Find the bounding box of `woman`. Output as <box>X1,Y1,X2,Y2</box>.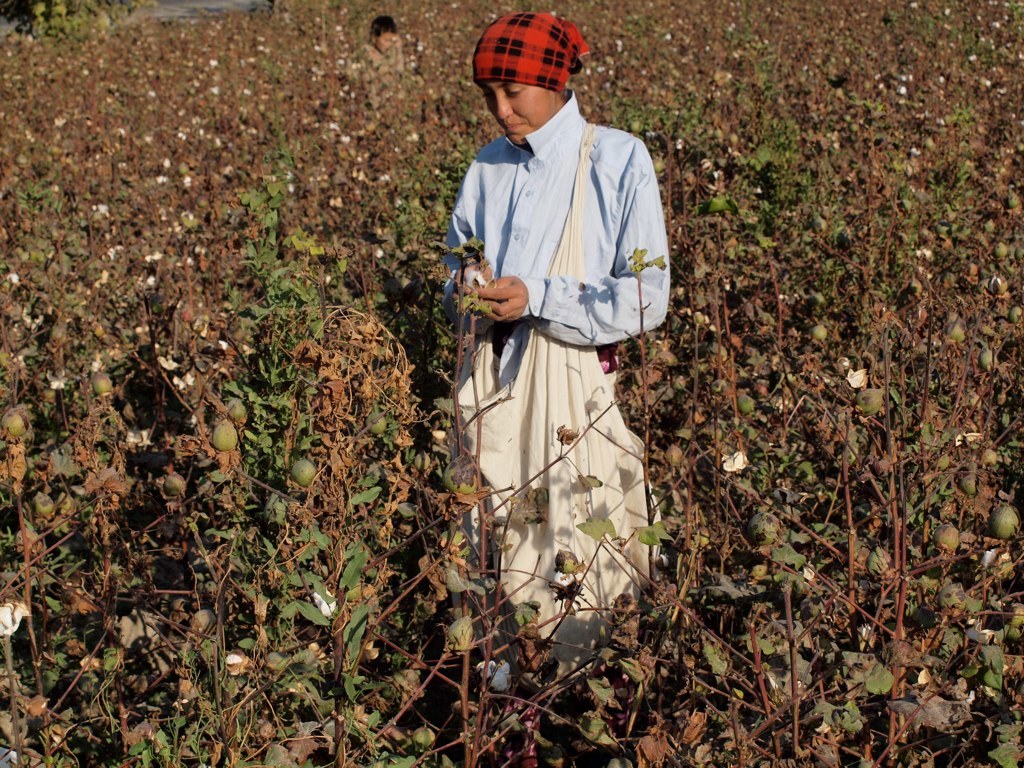
<box>440,50,667,663</box>.
